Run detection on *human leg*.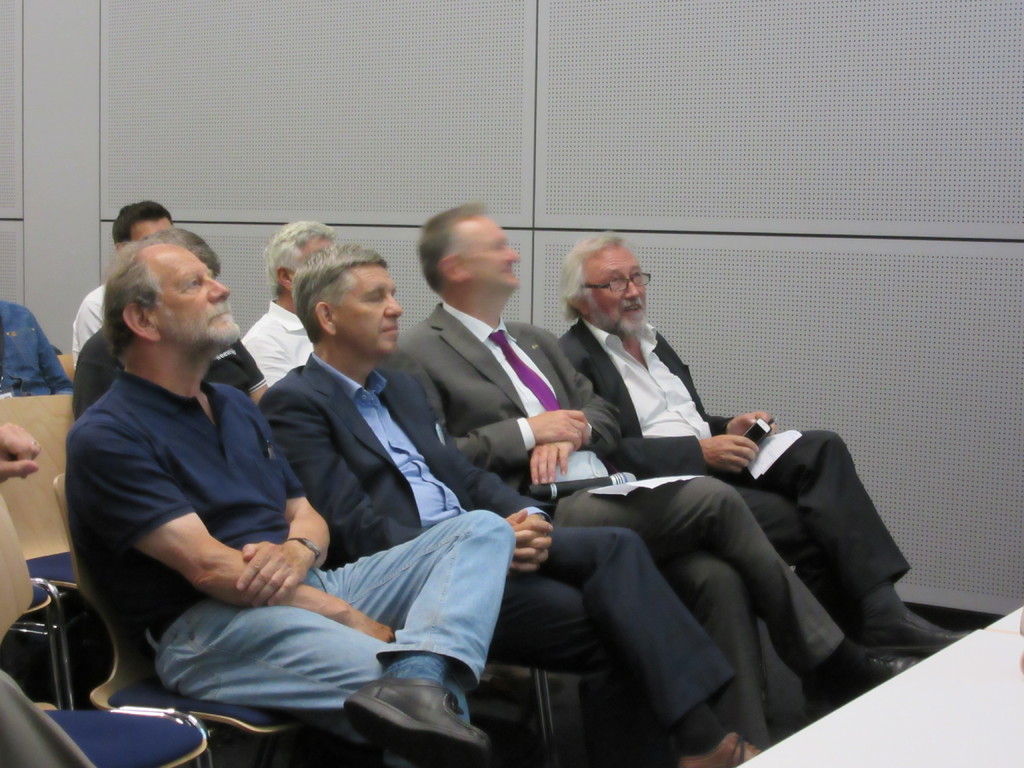
Result: (x1=174, y1=593, x2=463, y2=758).
